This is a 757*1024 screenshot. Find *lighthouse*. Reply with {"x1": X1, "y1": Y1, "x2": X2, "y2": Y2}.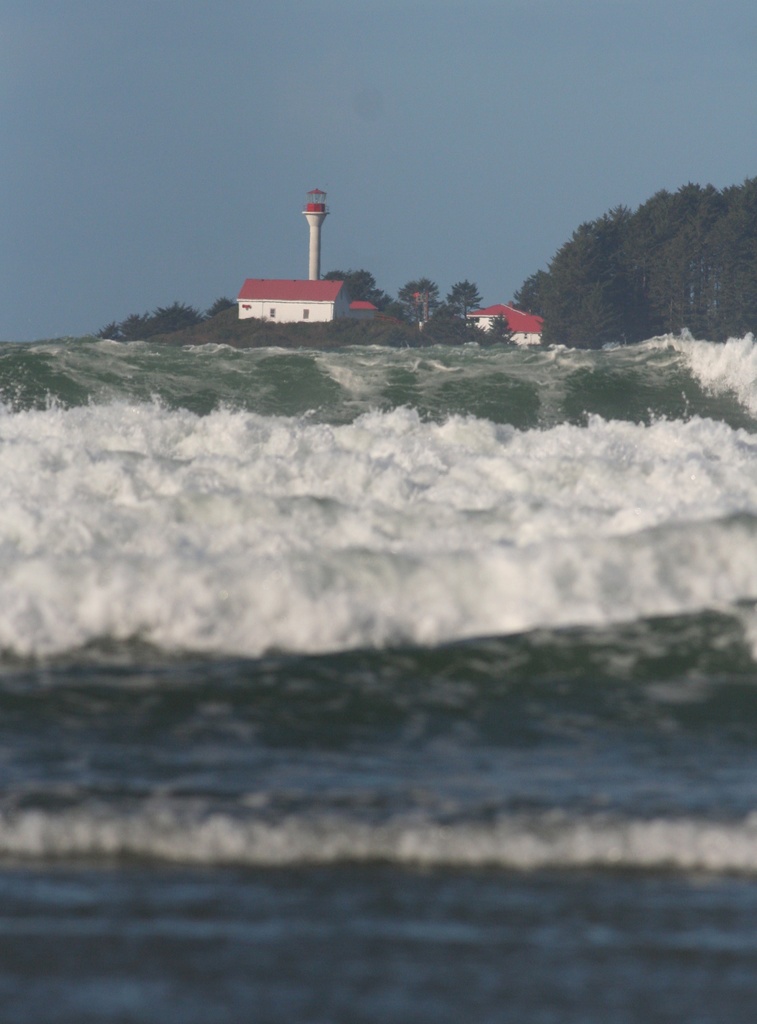
{"x1": 241, "y1": 180, "x2": 372, "y2": 322}.
